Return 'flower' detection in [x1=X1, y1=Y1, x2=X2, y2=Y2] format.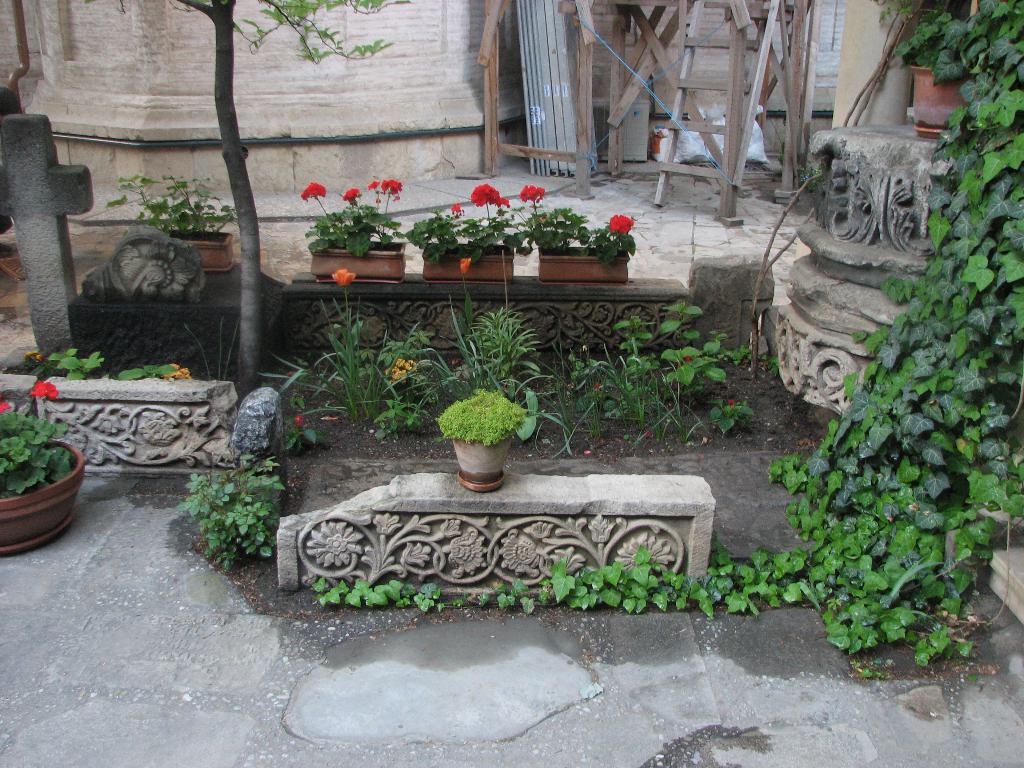
[x1=499, y1=198, x2=511, y2=207].
